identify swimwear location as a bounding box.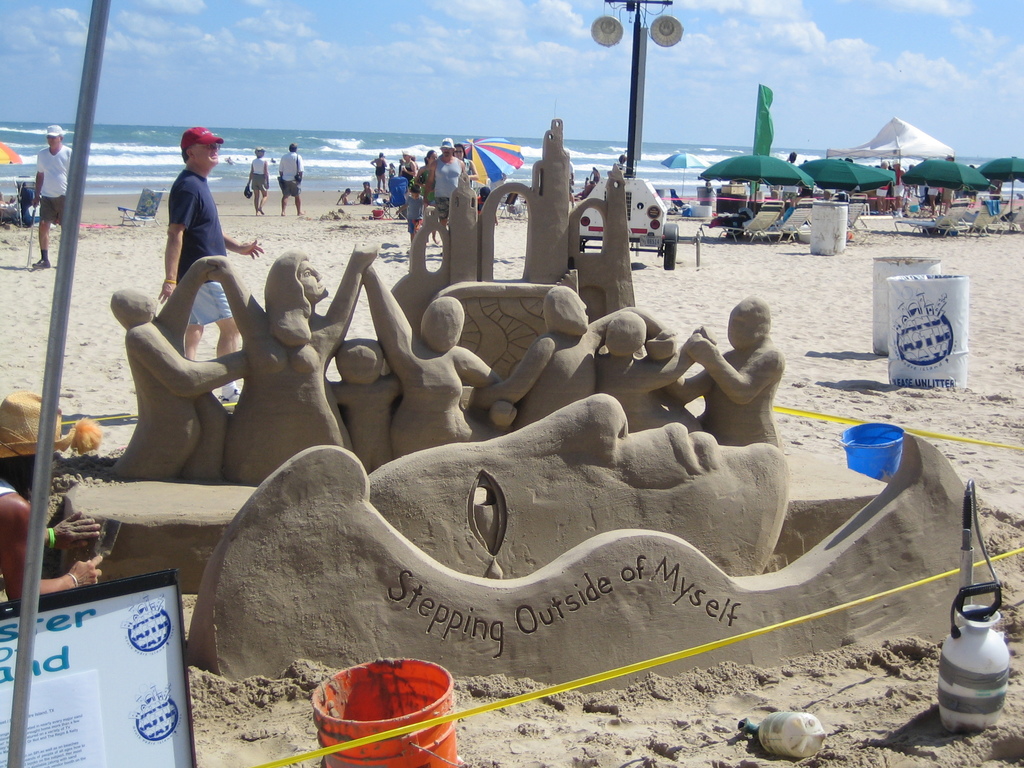
<box>461,159,476,184</box>.
